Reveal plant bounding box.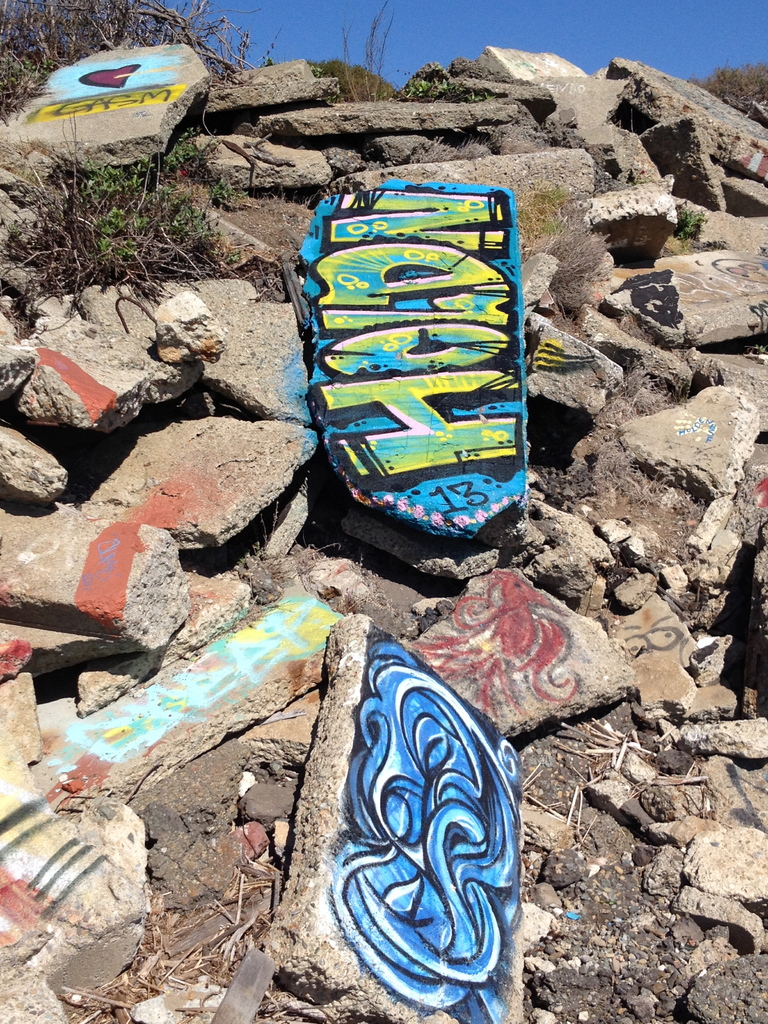
Revealed: [397, 77, 496, 101].
